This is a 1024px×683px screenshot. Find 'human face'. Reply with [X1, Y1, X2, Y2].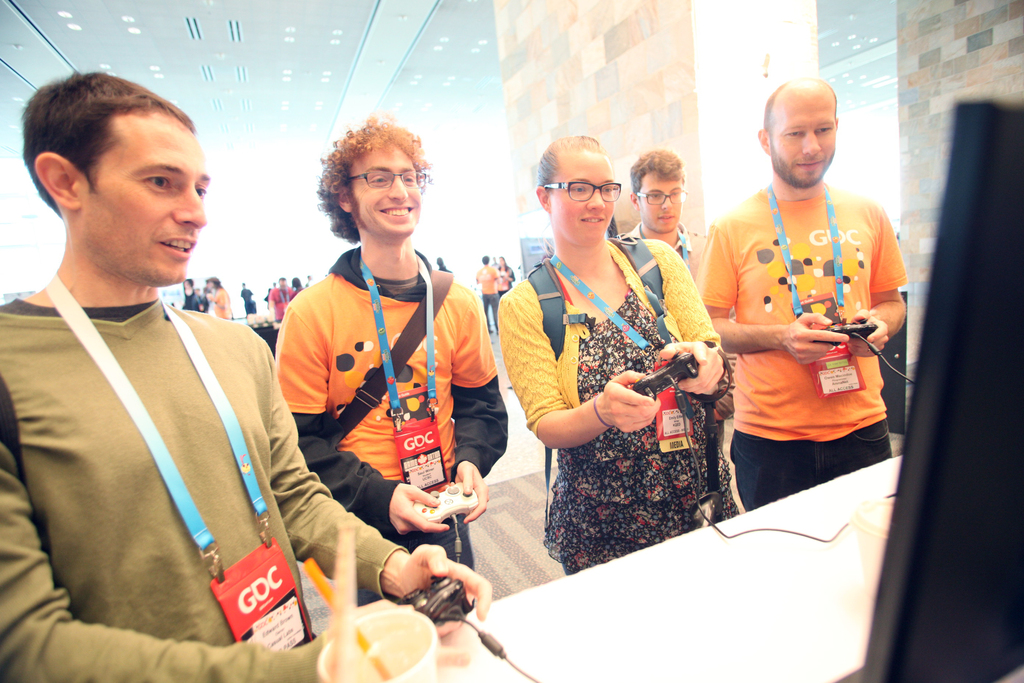
[637, 173, 685, 233].
